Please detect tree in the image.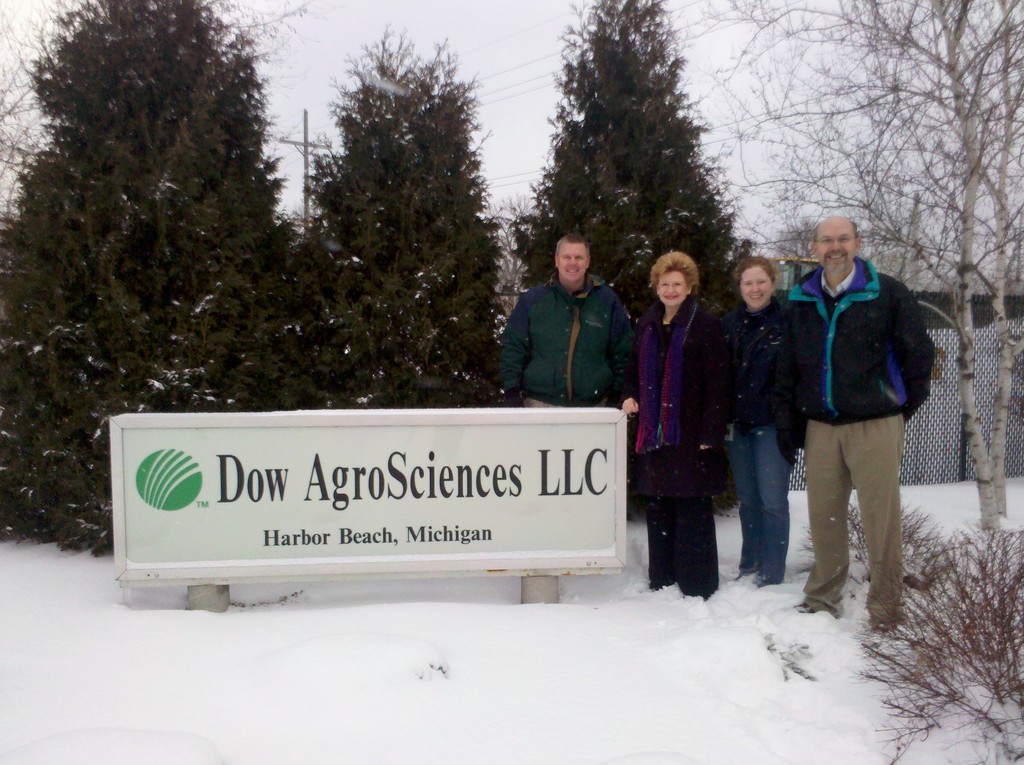
(left=520, top=0, right=772, bottom=504).
